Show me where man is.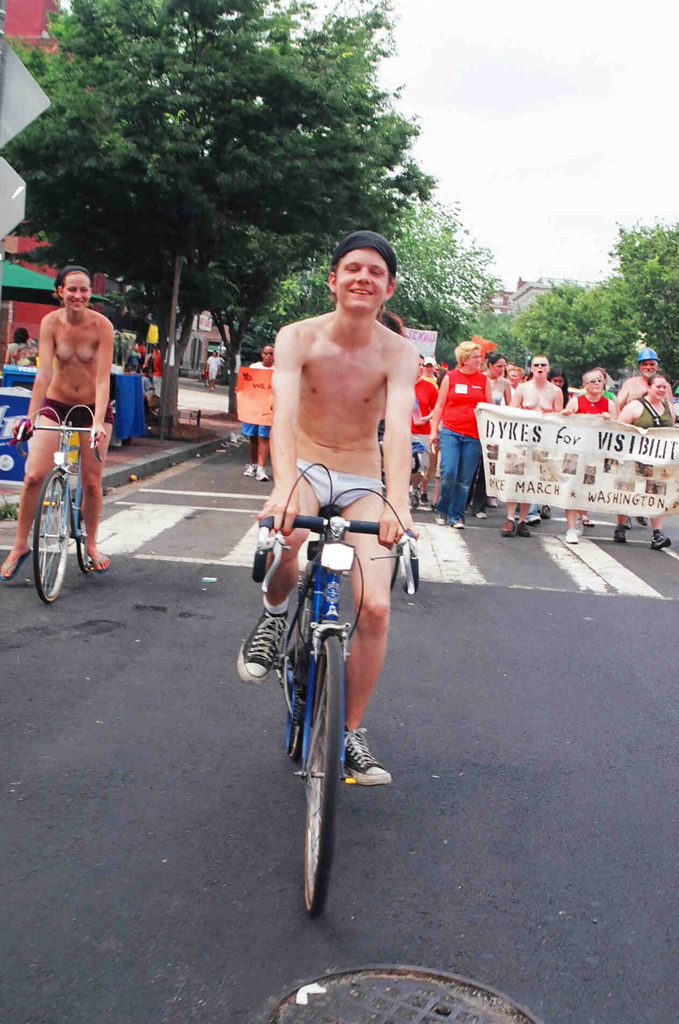
man is at rect(244, 345, 271, 483).
